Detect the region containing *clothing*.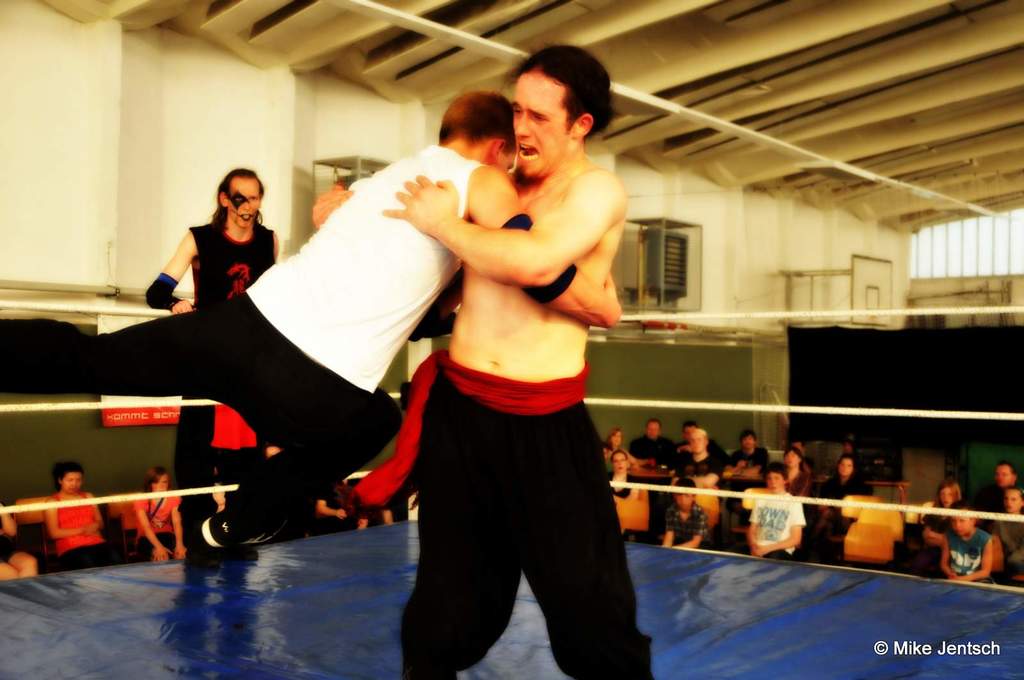
[x1=56, y1=494, x2=112, y2=569].
